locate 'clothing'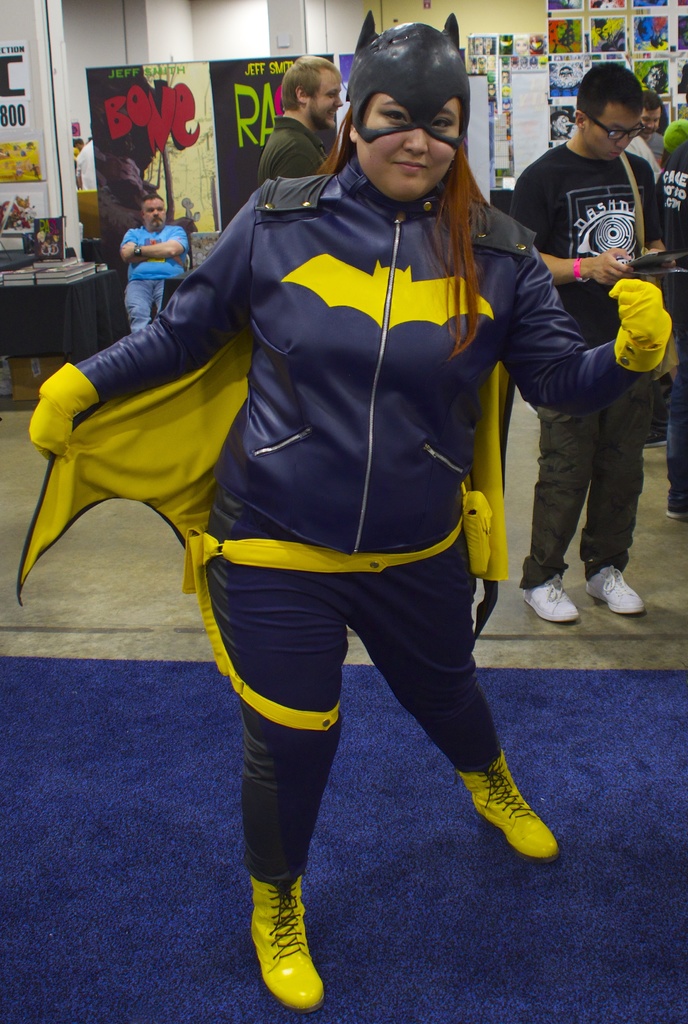
crop(516, 138, 663, 589)
